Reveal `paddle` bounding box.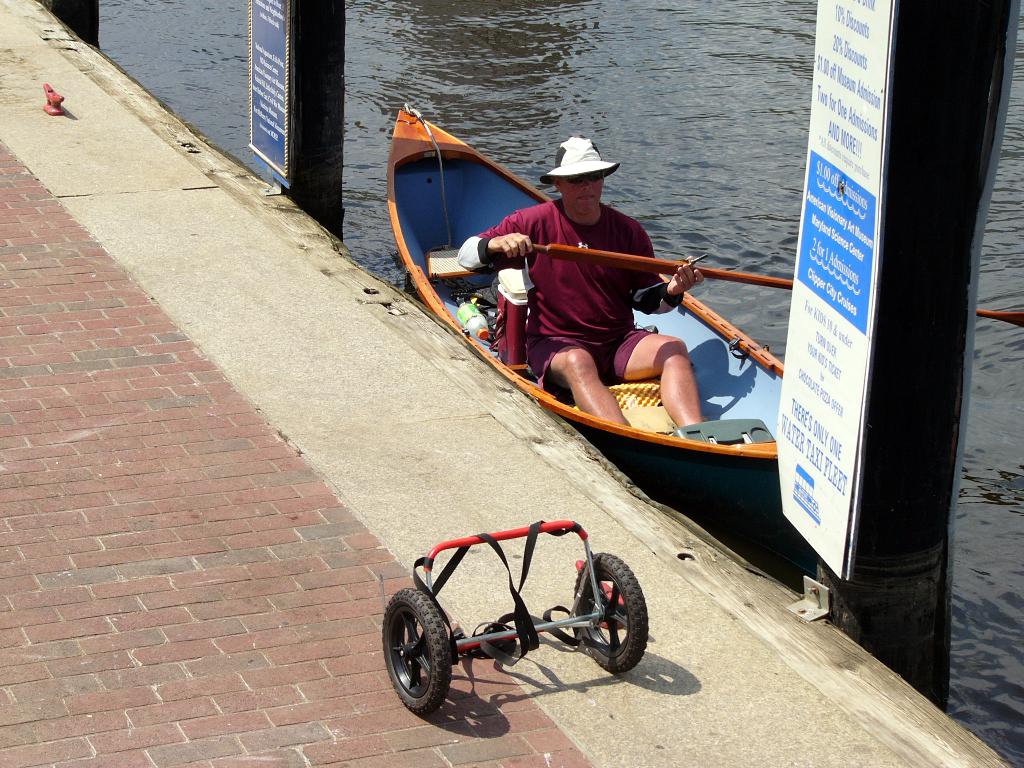
Revealed: detection(536, 244, 793, 287).
